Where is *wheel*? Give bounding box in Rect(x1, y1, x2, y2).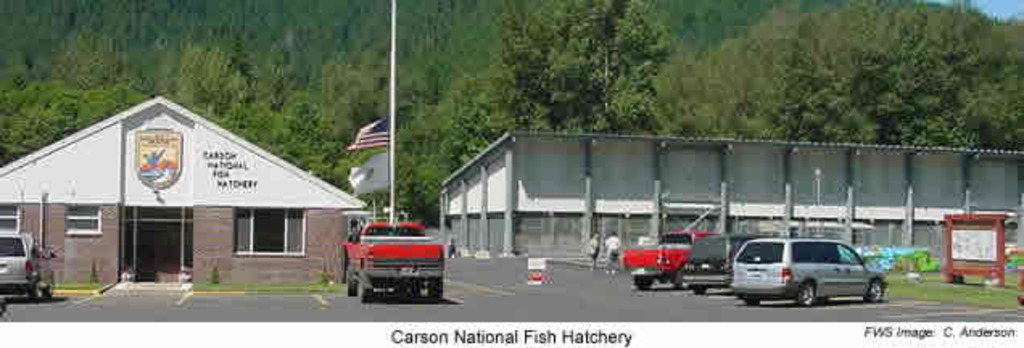
Rect(346, 267, 361, 296).
